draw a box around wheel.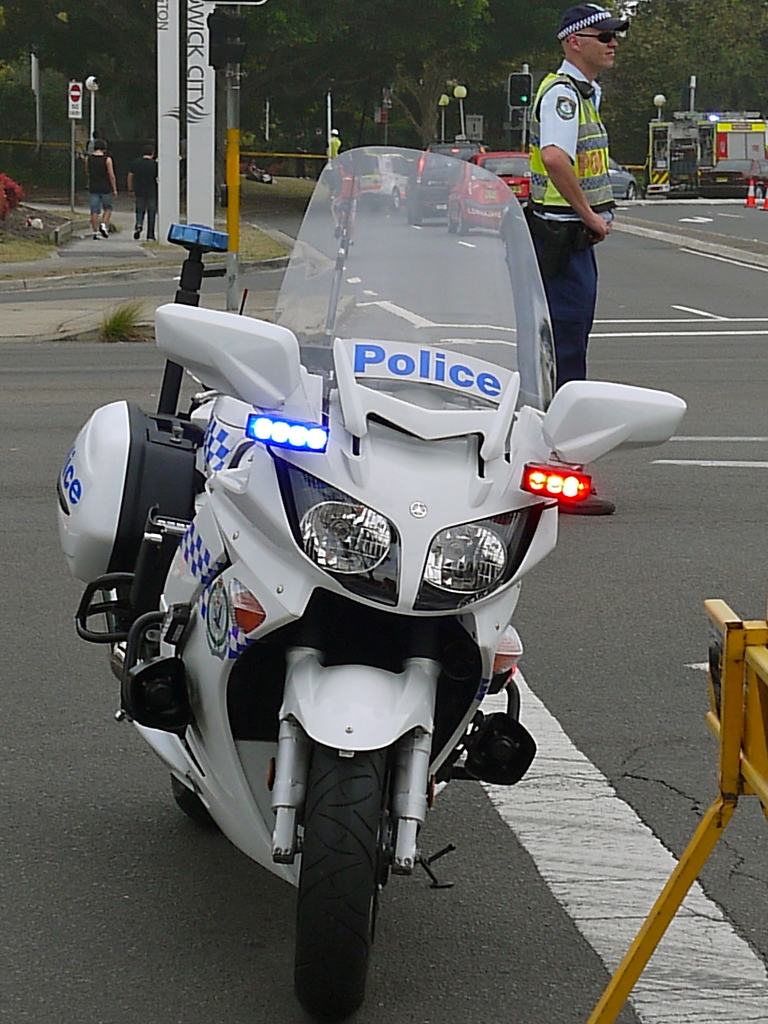
[x1=173, y1=774, x2=220, y2=834].
